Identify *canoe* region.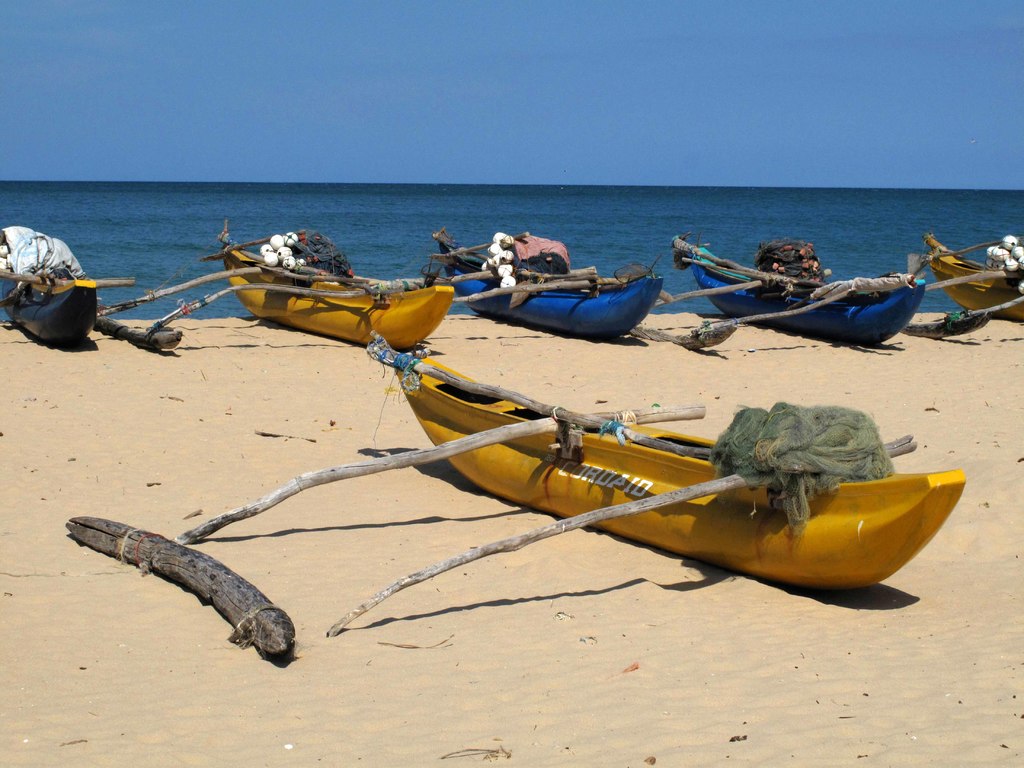
Region: [0, 268, 98, 344].
